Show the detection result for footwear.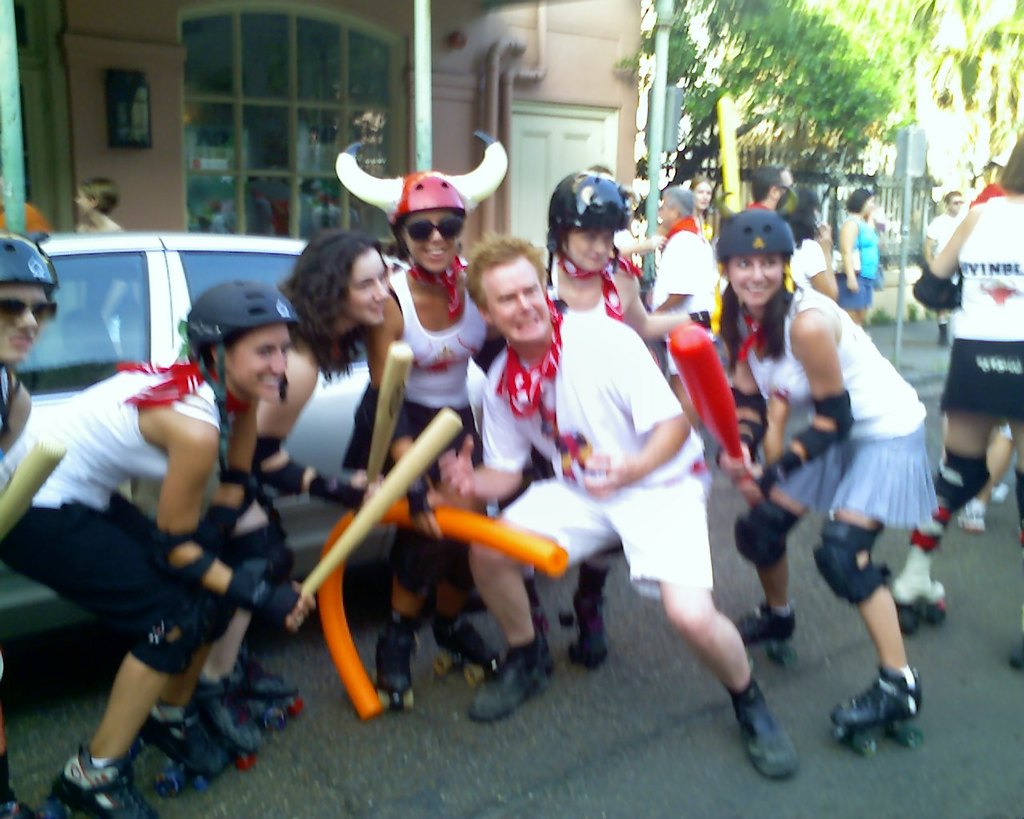
<region>573, 573, 604, 661</region>.
